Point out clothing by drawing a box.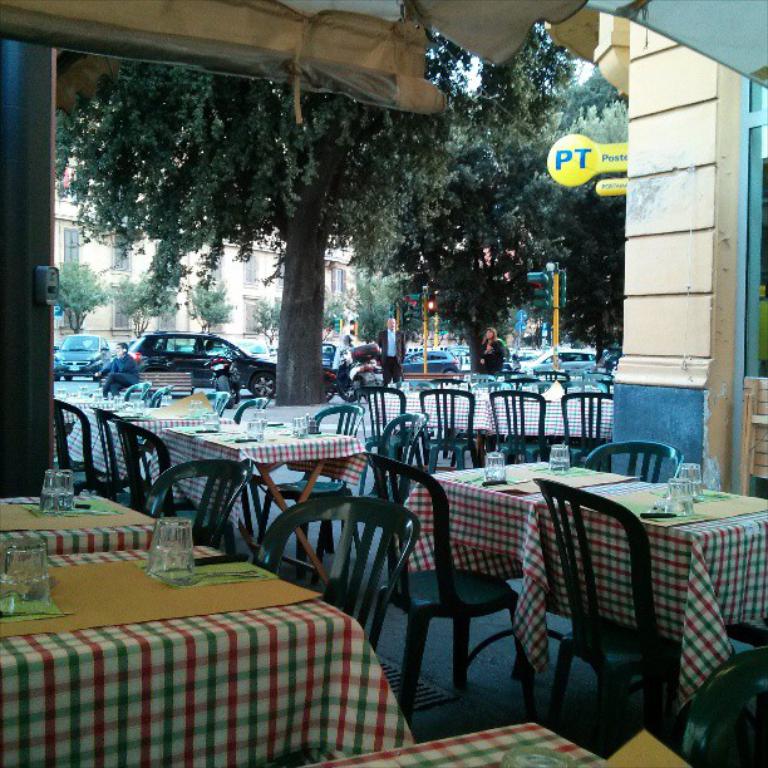
[82,345,143,419].
